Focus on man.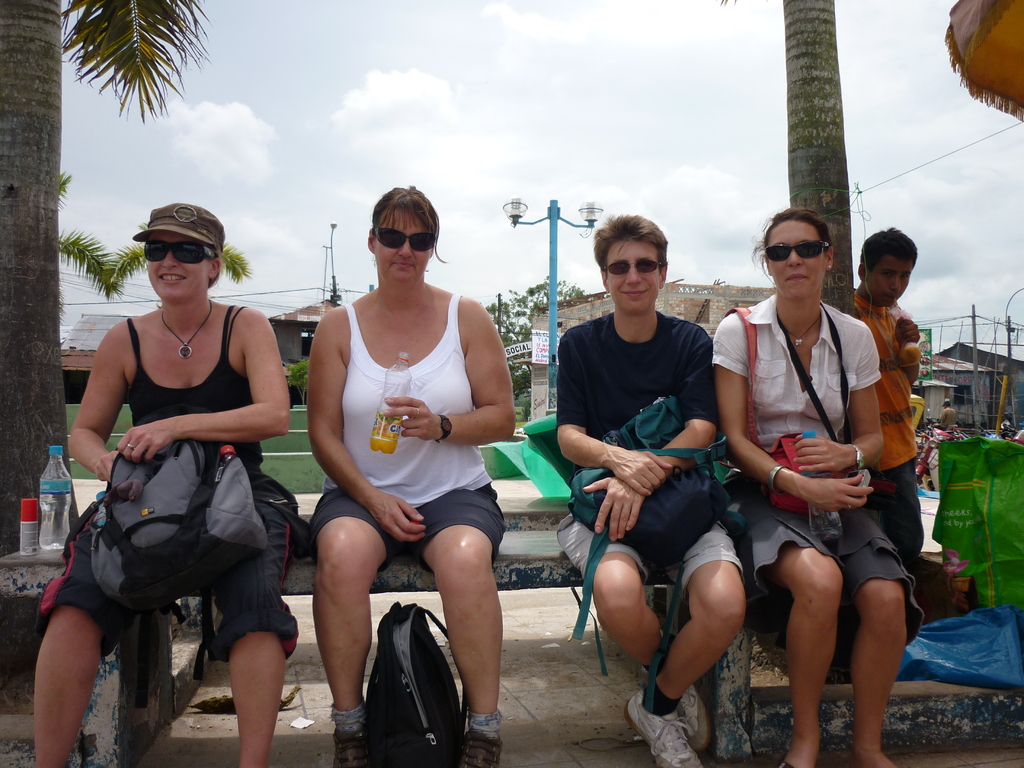
Focused at Rect(554, 213, 746, 767).
